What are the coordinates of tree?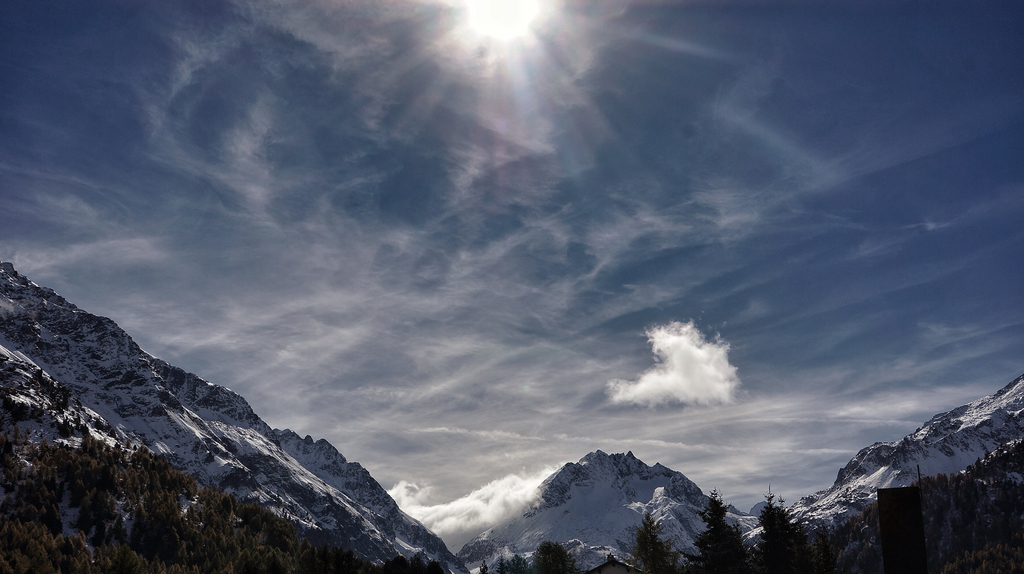
l=693, t=494, r=746, b=562.
